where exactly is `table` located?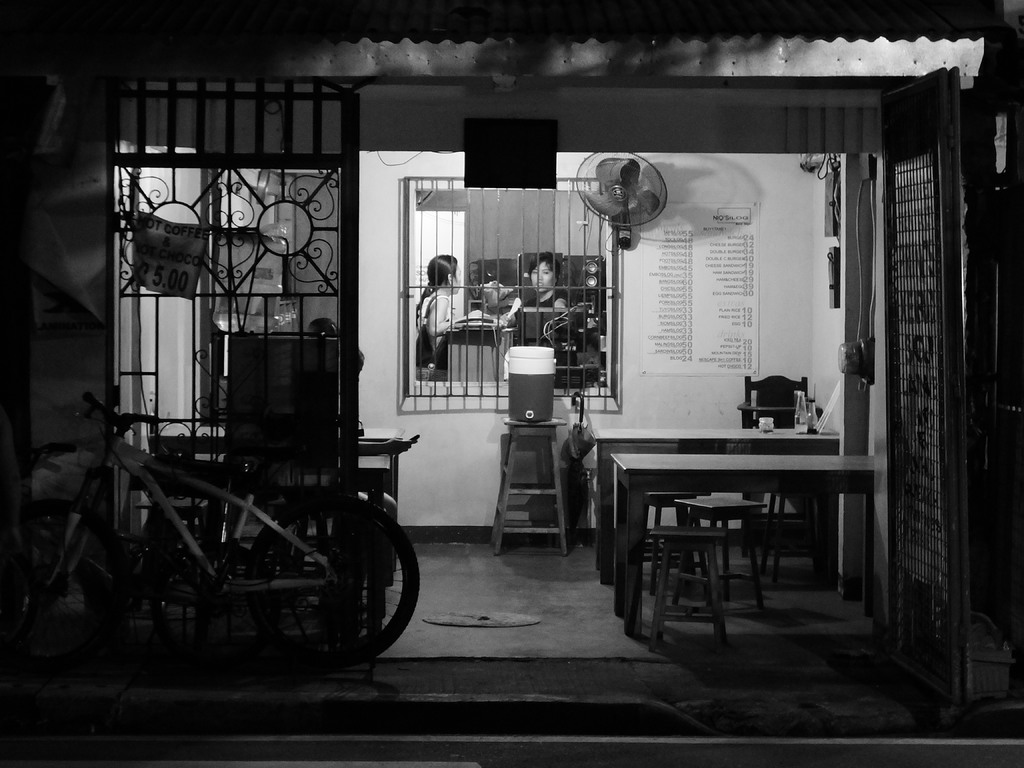
Its bounding box is locate(152, 428, 415, 578).
